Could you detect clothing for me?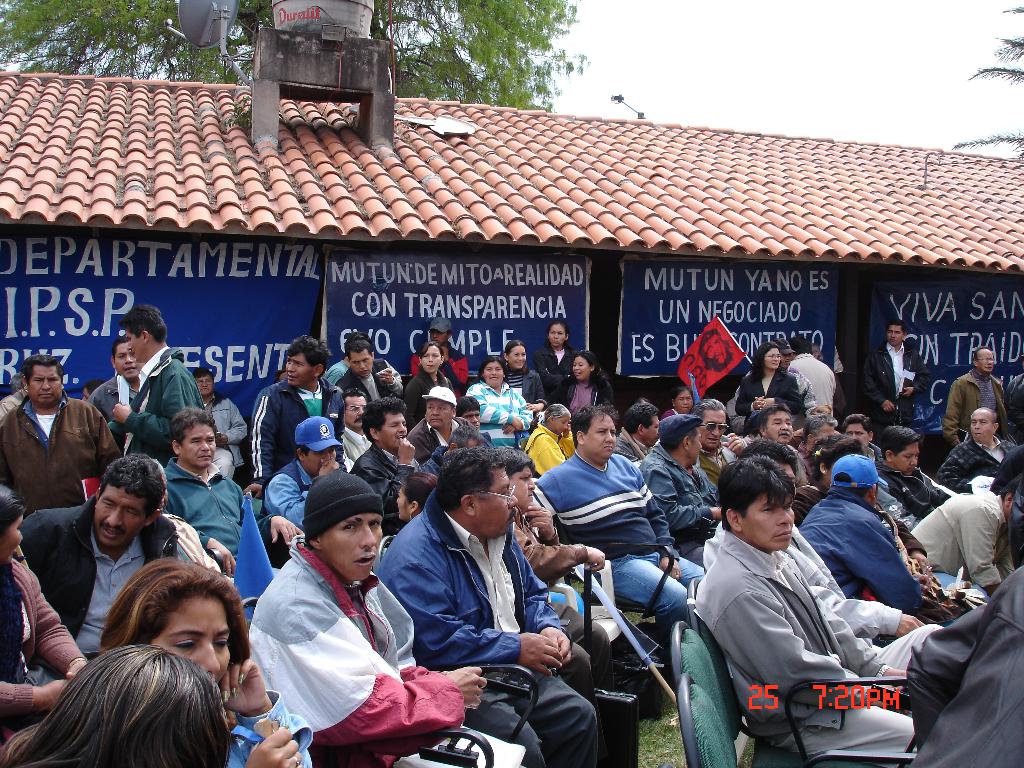
Detection result: rect(252, 380, 355, 474).
